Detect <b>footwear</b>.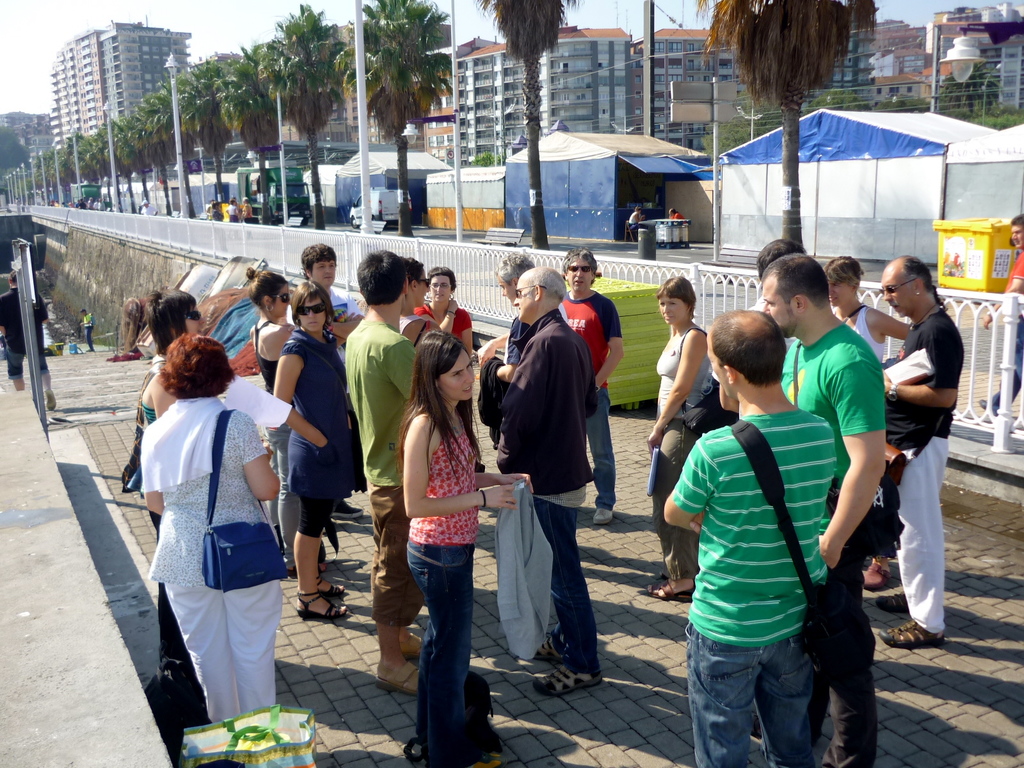
Detected at x1=591 y1=503 x2=615 y2=527.
